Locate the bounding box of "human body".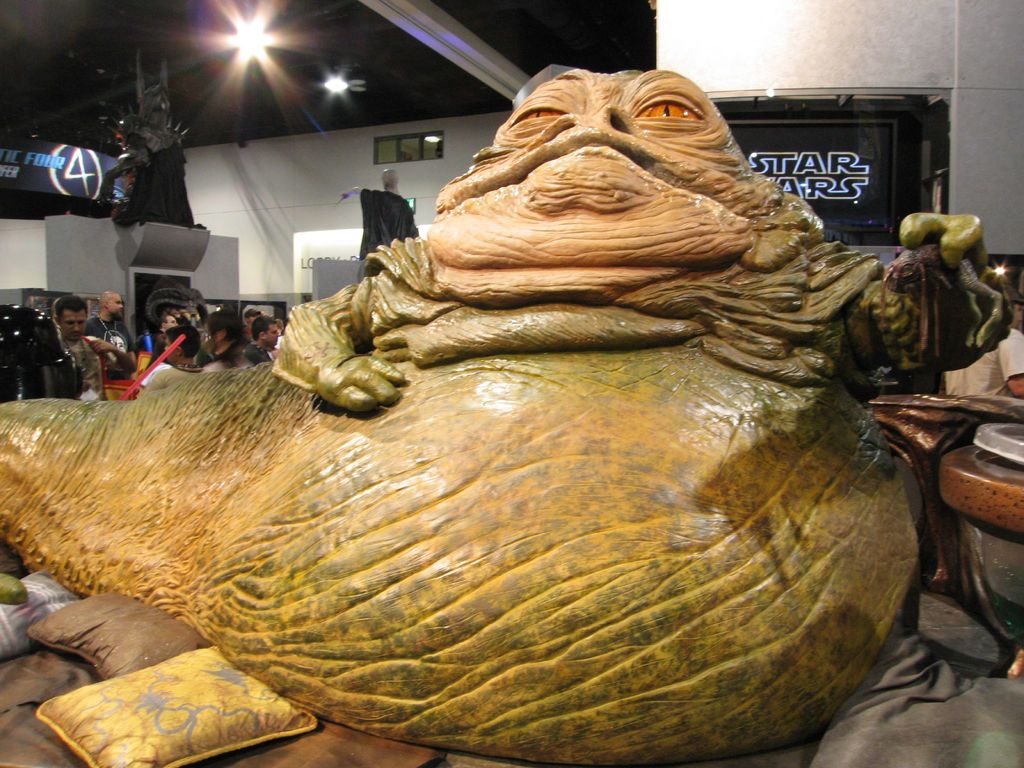
Bounding box: select_region(47, 291, 288, 403).
